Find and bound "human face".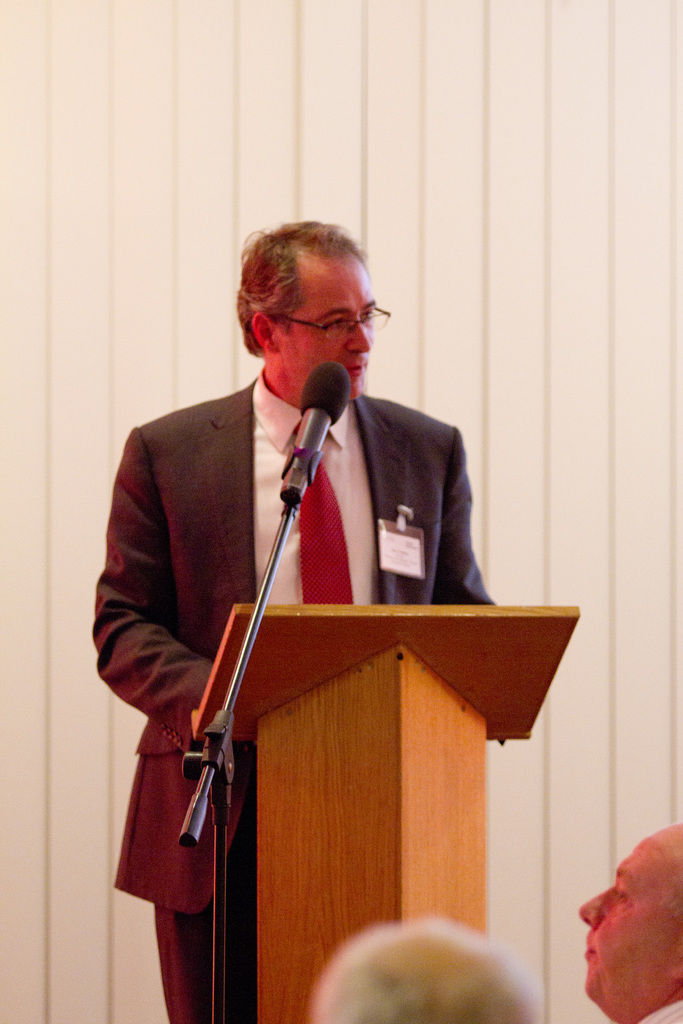
Bound: [283, 261, 379, 397].
